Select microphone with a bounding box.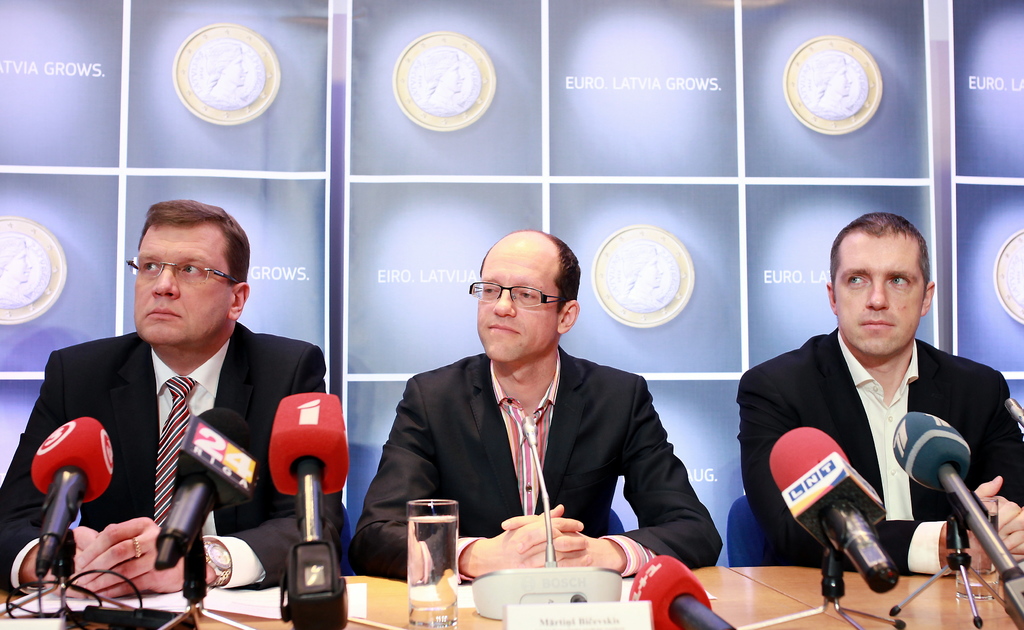
[147, 401, 261, 572].
